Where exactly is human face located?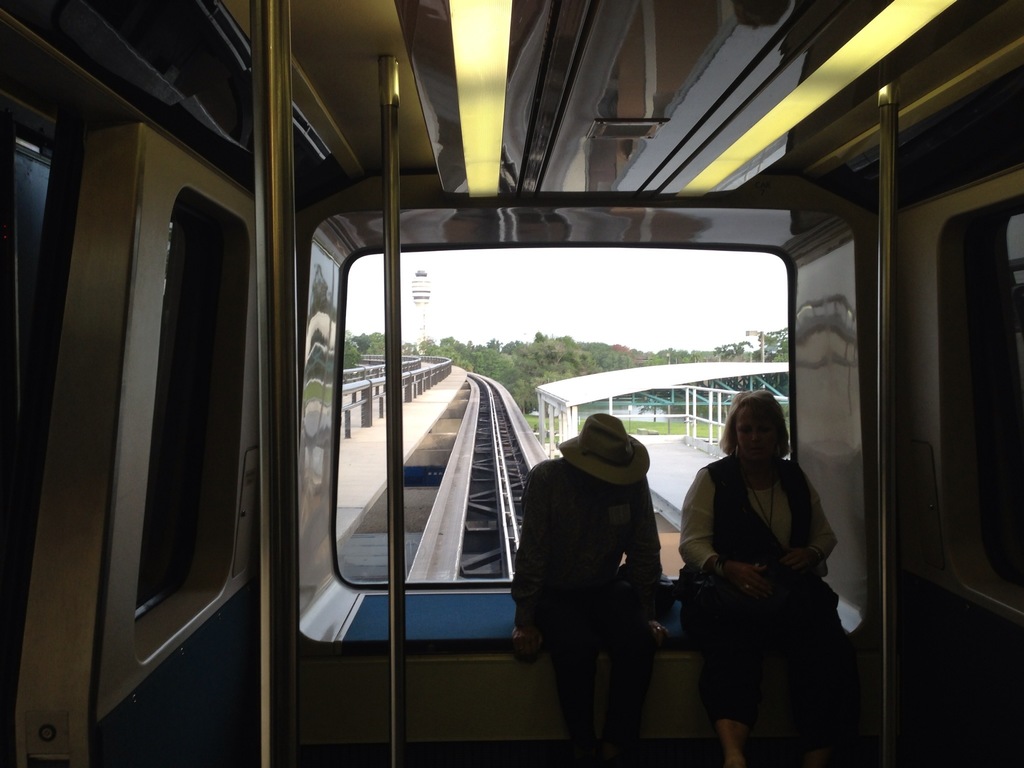
Its bounding box is left=741, top=413, right=771, bottom=458.
